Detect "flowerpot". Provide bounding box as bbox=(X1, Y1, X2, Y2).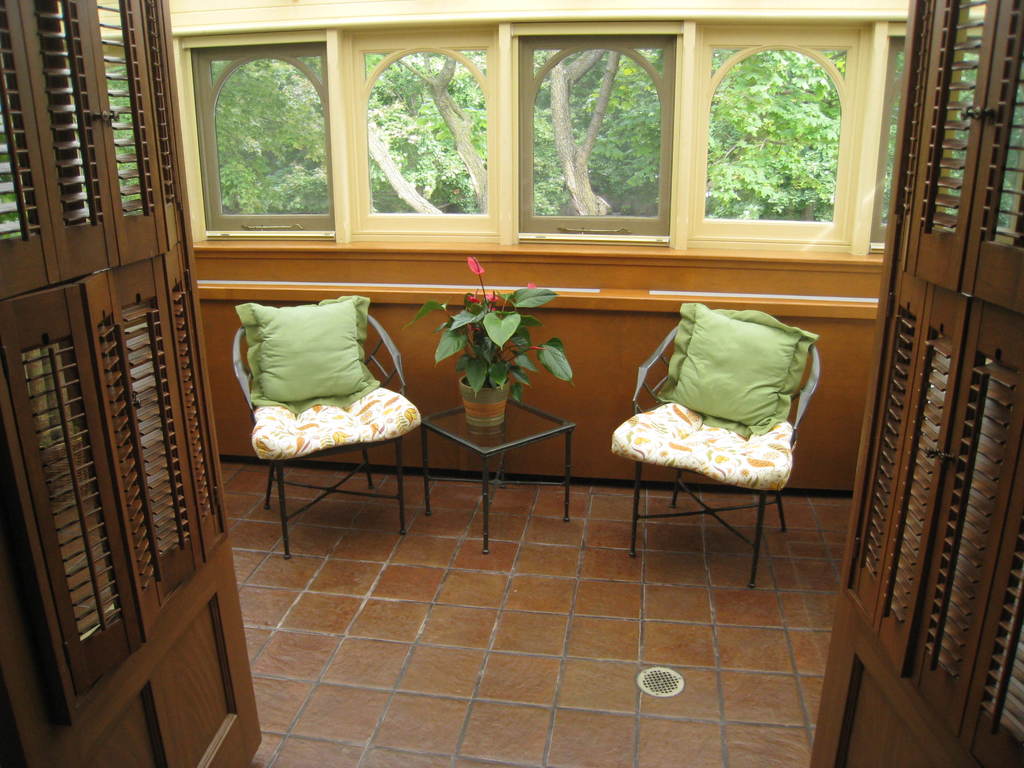
bbox=(458, 381, 511, 429).
